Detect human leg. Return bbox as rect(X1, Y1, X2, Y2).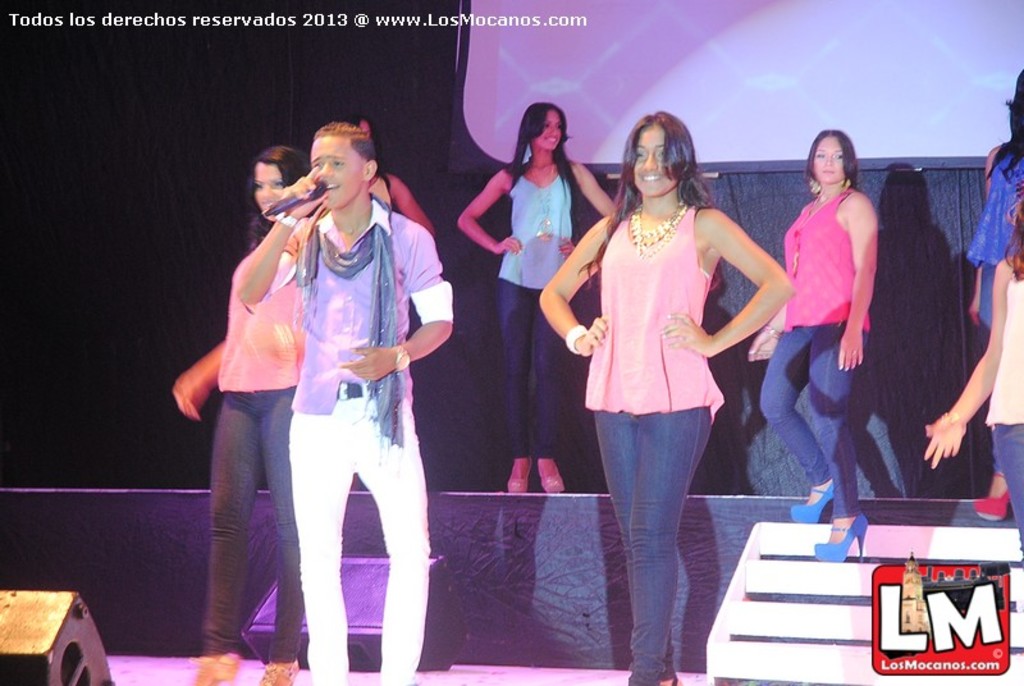
rect(812, 315, 869, 561).
